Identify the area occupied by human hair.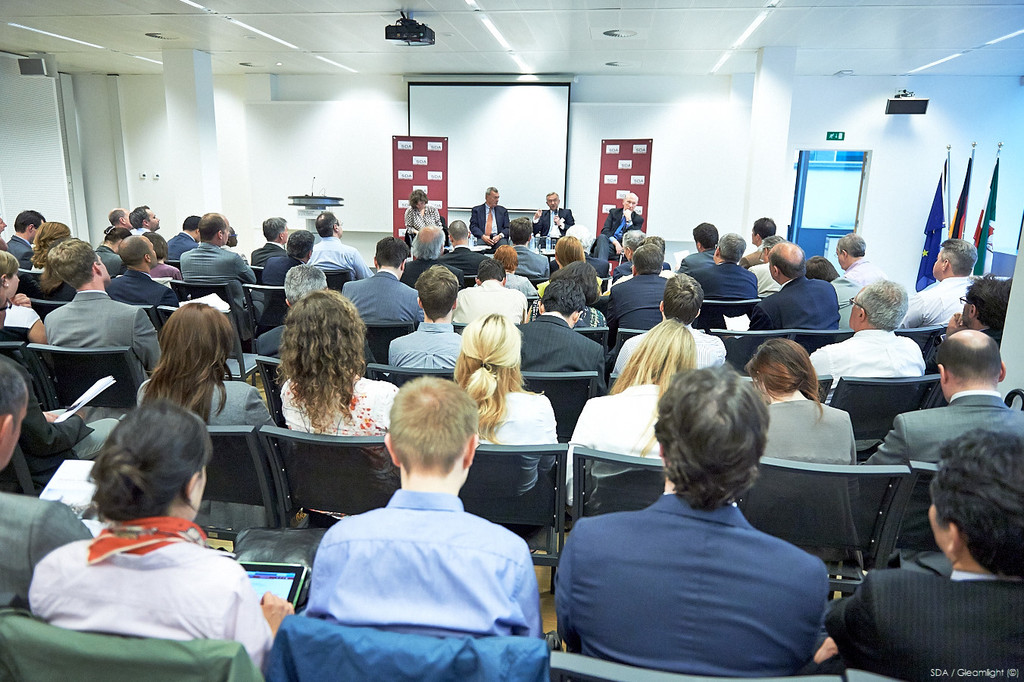
Area: pyautogui.locateOnScreen(228, 227, 239, 246).
